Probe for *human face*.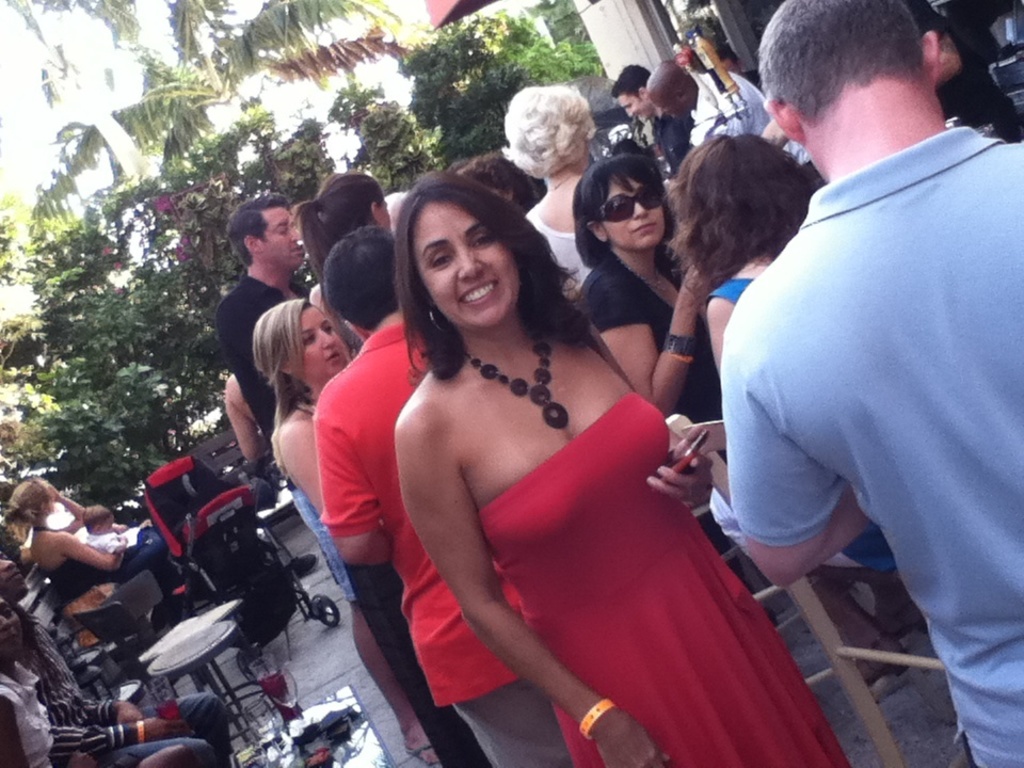
Probe result: 617, 93, 647, 119.
